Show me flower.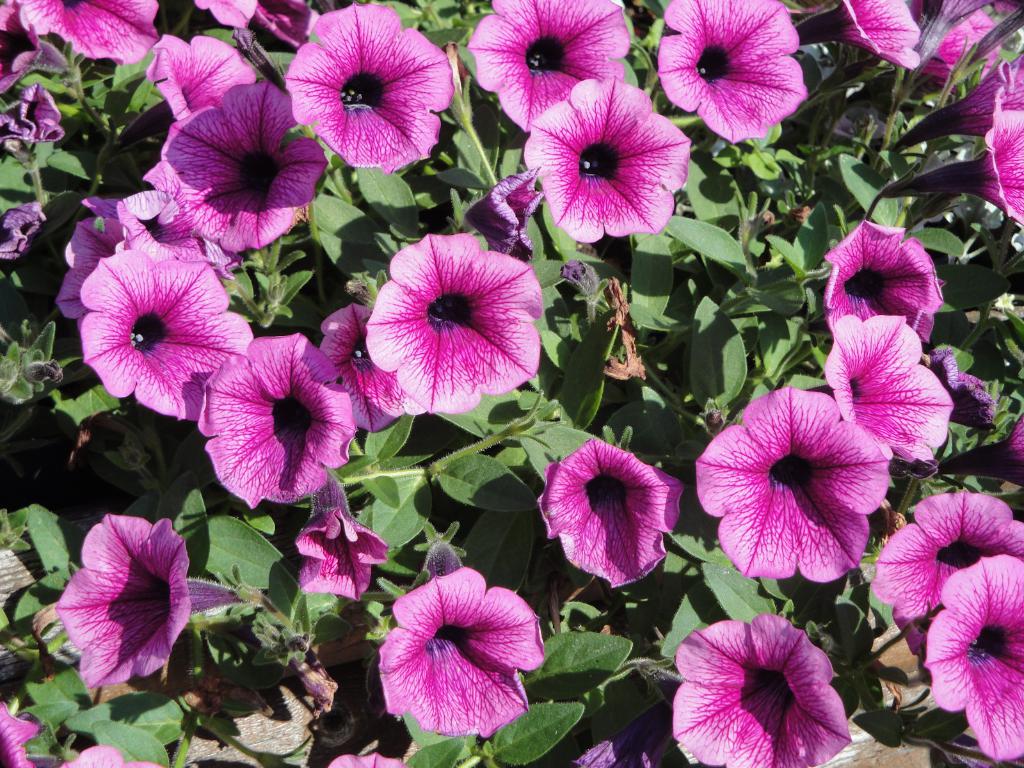
flower is here: [x1=541, y1=436, x2=685, y2=586].
